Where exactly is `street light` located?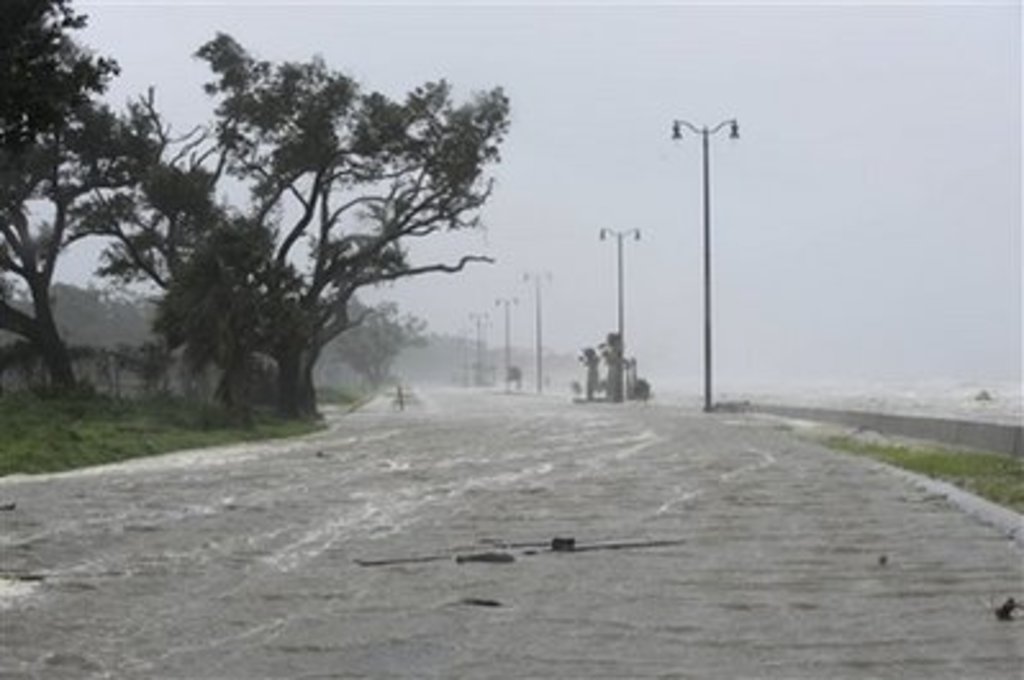
Its bounding box is [493, 295, 518, 387].
